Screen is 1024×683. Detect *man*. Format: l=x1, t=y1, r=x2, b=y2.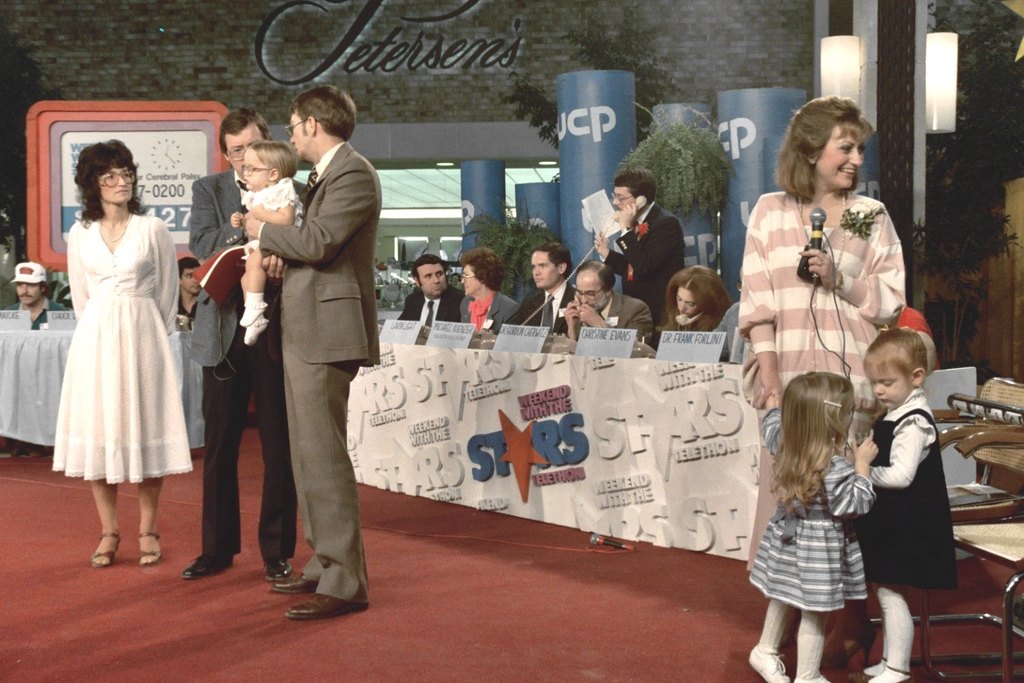
l=499, t=245, r=592, b=339.
